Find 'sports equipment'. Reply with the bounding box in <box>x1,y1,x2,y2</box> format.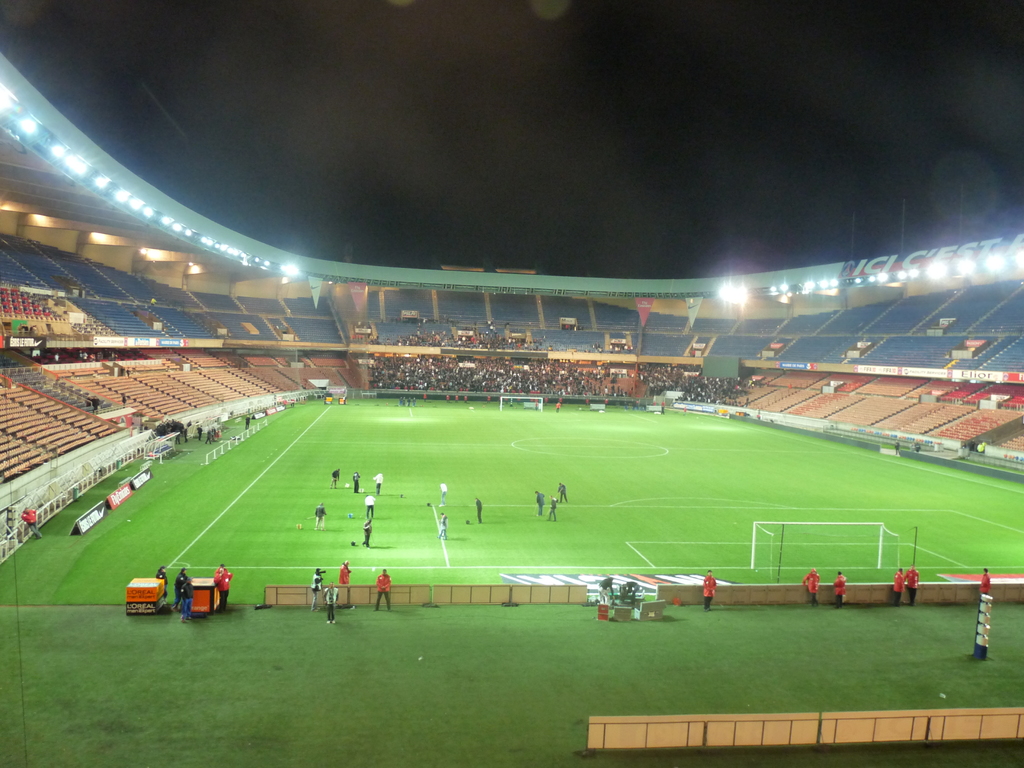
<box>552,491,563,499</box>.
